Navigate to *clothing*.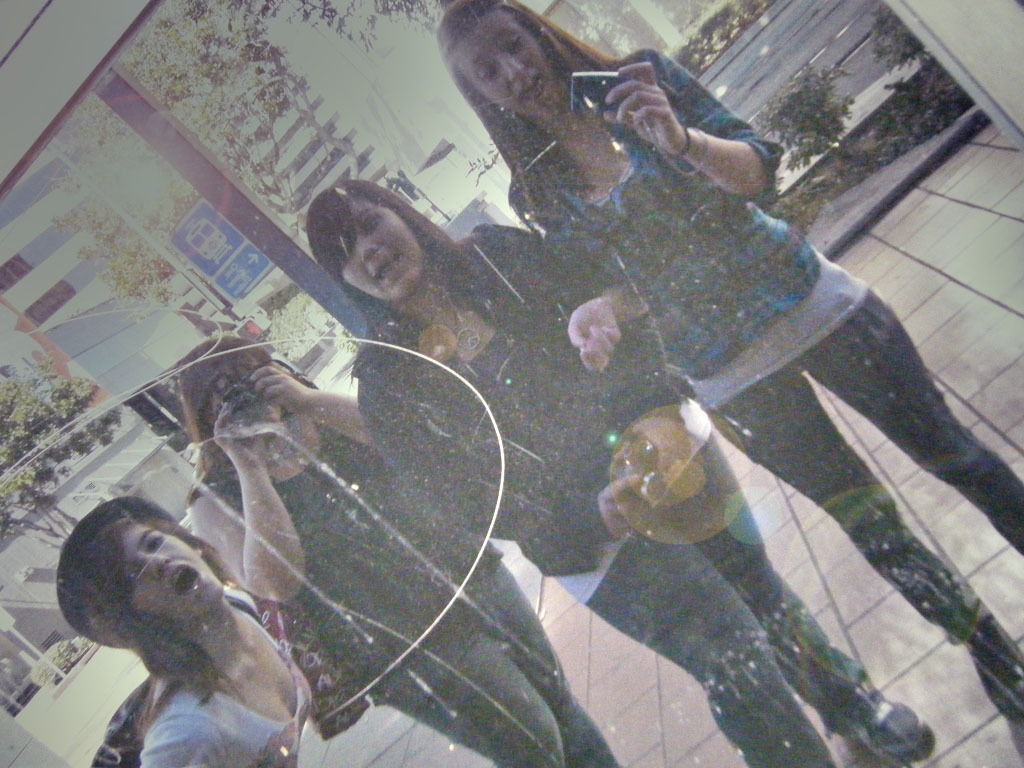
Navigation target: region(184, 463, 614, 767).
